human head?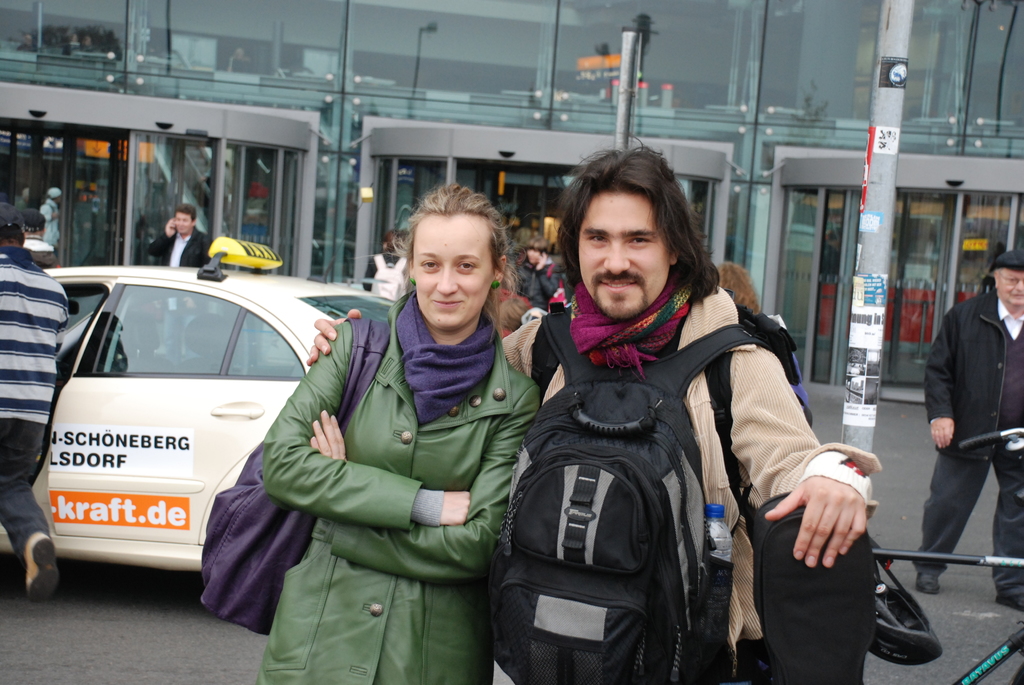
175:203:196:235
